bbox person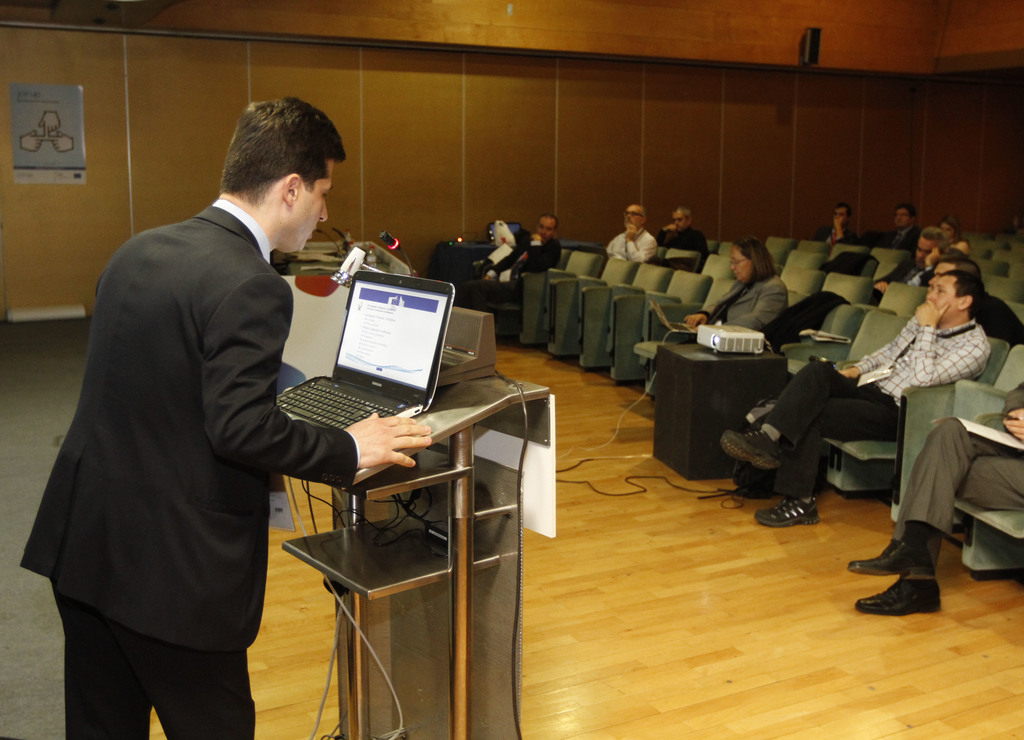
l=645, t=234, r=790, b=394
